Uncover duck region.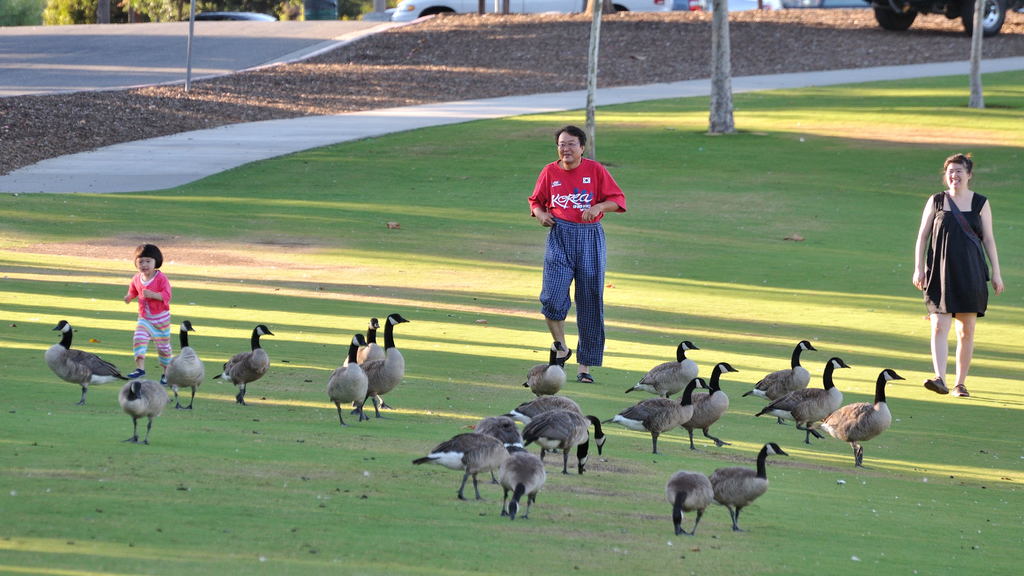
Uncovered: 672,469,709,545.
